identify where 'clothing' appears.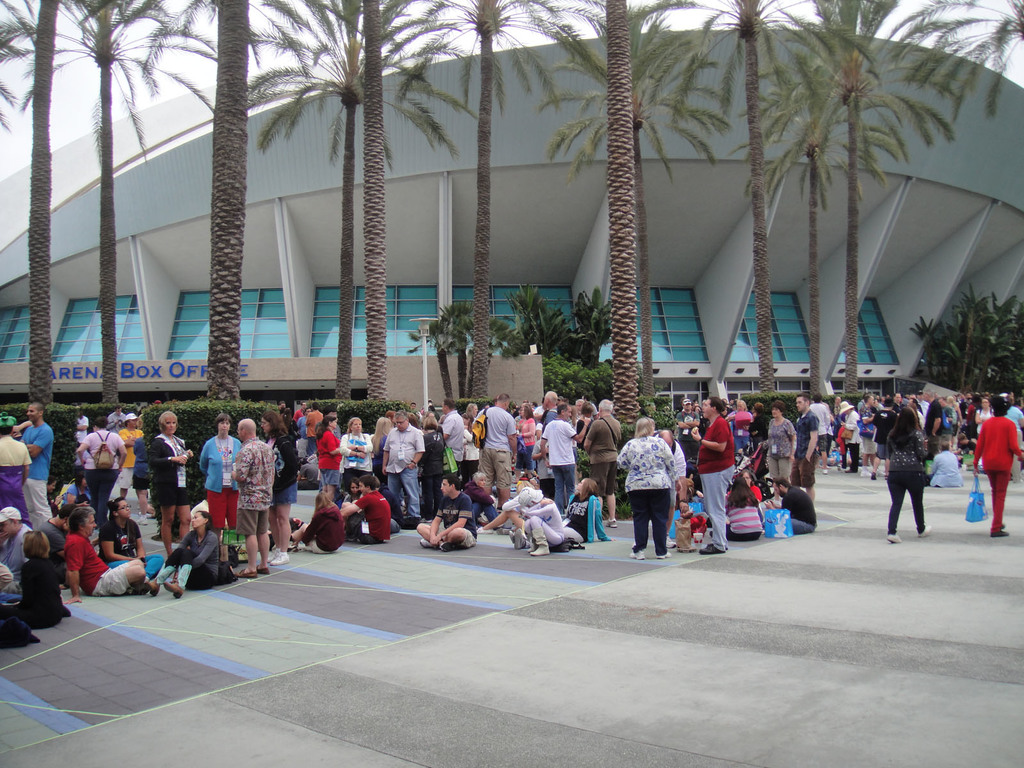
Appears at <box>437,490,481,552</box>.
